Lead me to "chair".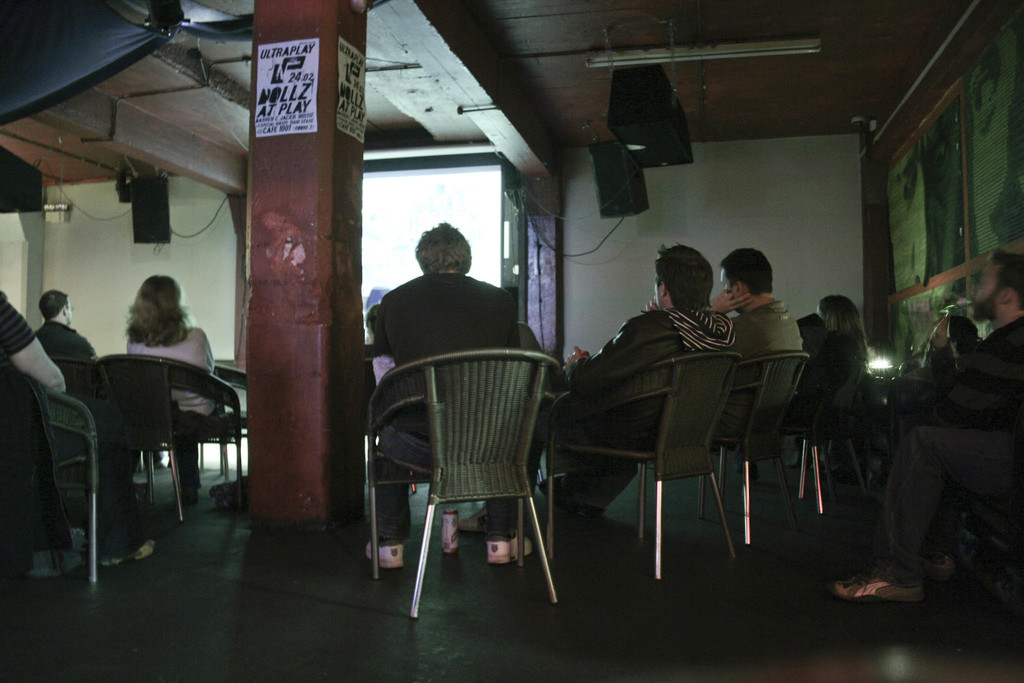
Lead to [left=360, top=320, right=576, bottom=641].
